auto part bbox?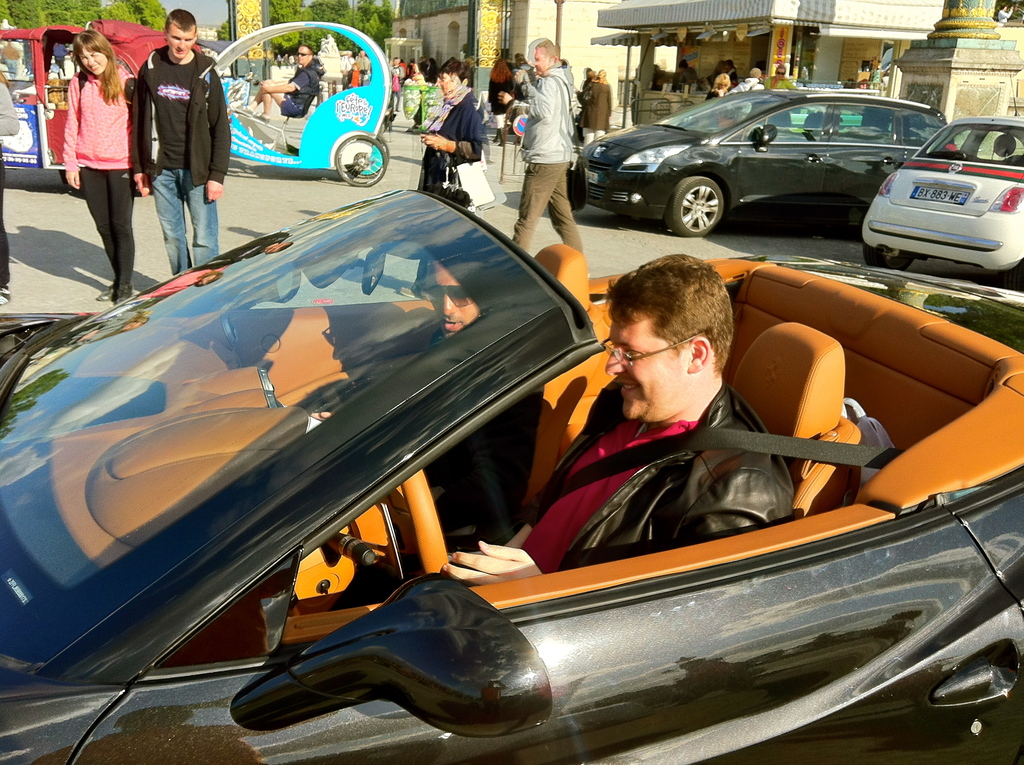
locate(227, 73, 243, 85)
